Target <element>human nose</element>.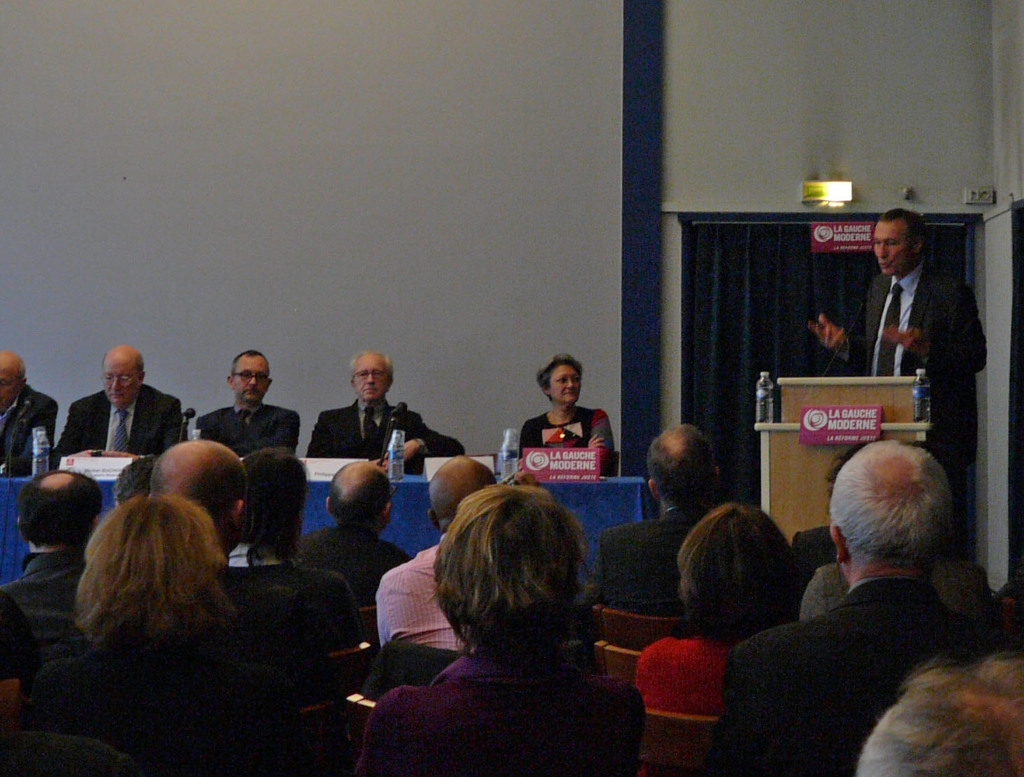
Target region: [left=568, top=379, right=574, bottom=386].
